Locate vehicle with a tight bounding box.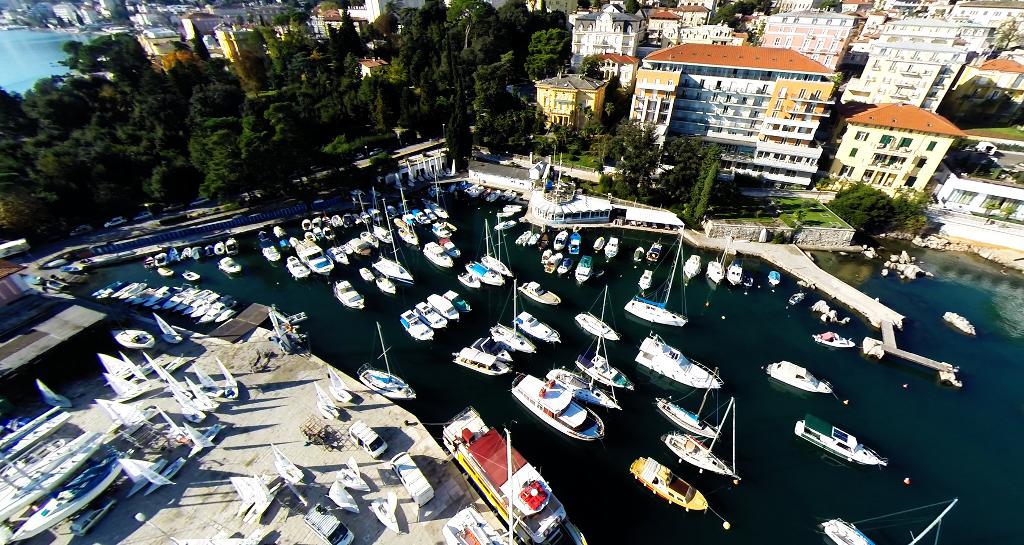
(x1=437, y1=291, x2=473, y2=317).
